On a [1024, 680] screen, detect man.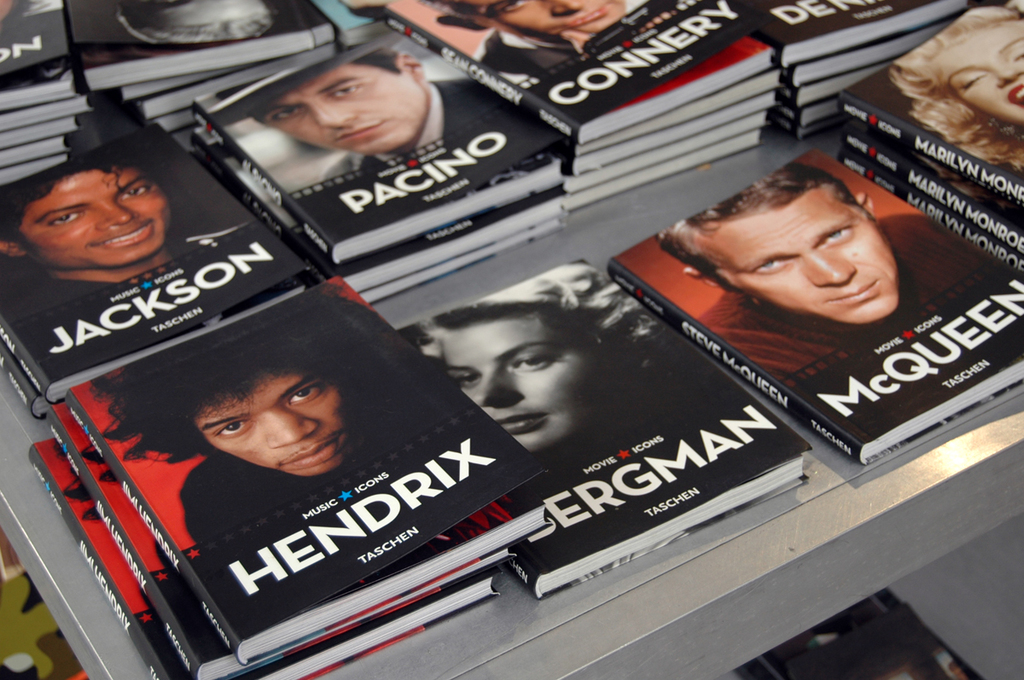
(left=658, top=148, right=1016, bottom=415).
